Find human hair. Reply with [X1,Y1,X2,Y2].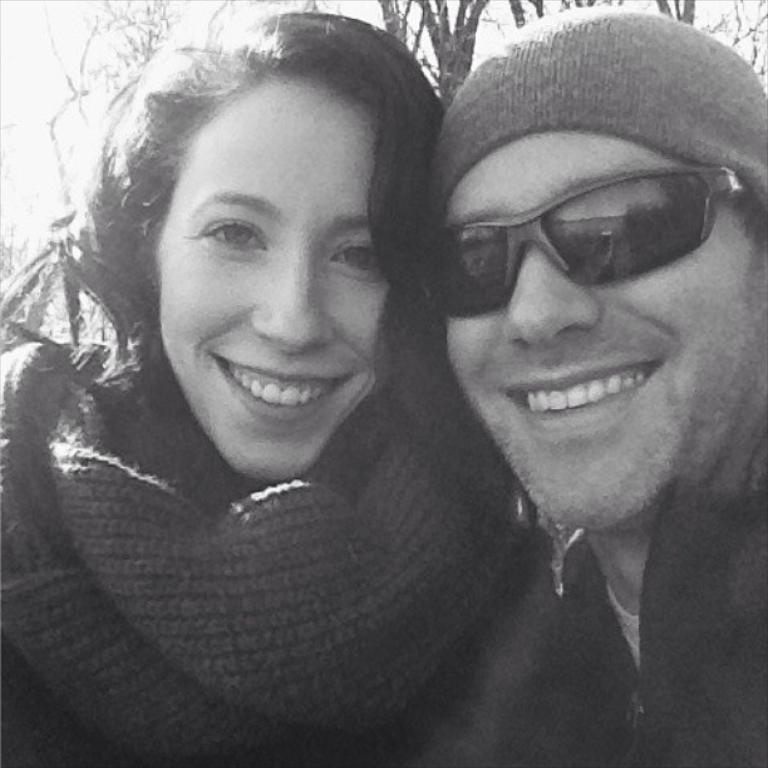
[728,192,767,251].
